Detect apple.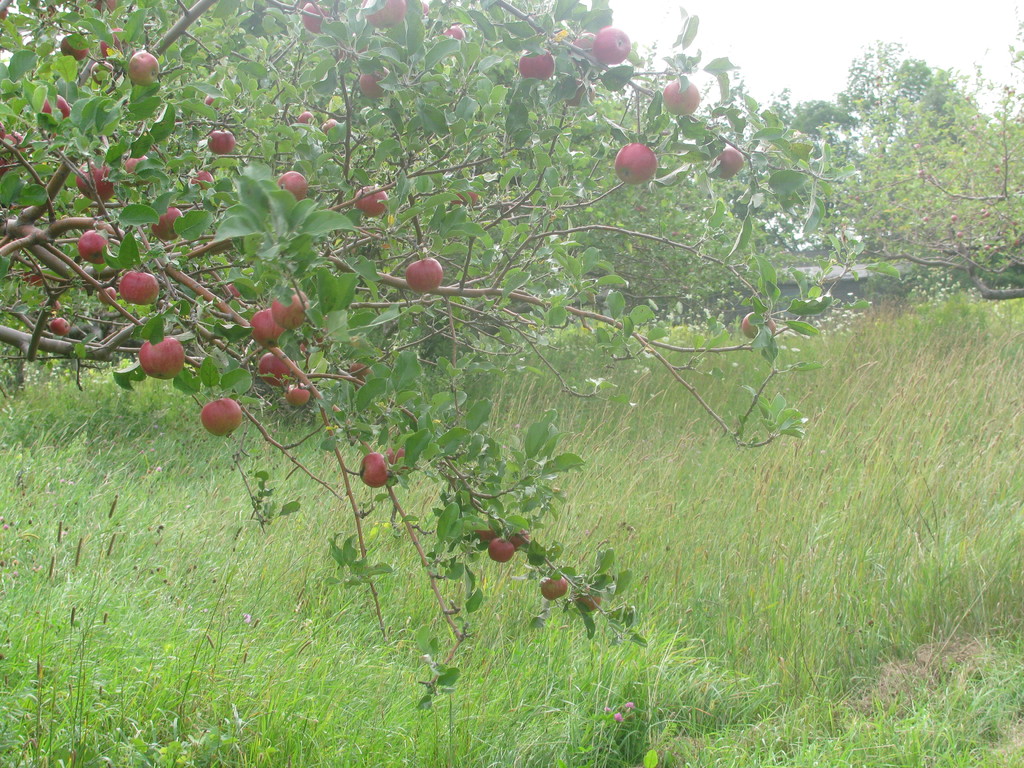
Detected at rect(94, 0, 115, 15).
